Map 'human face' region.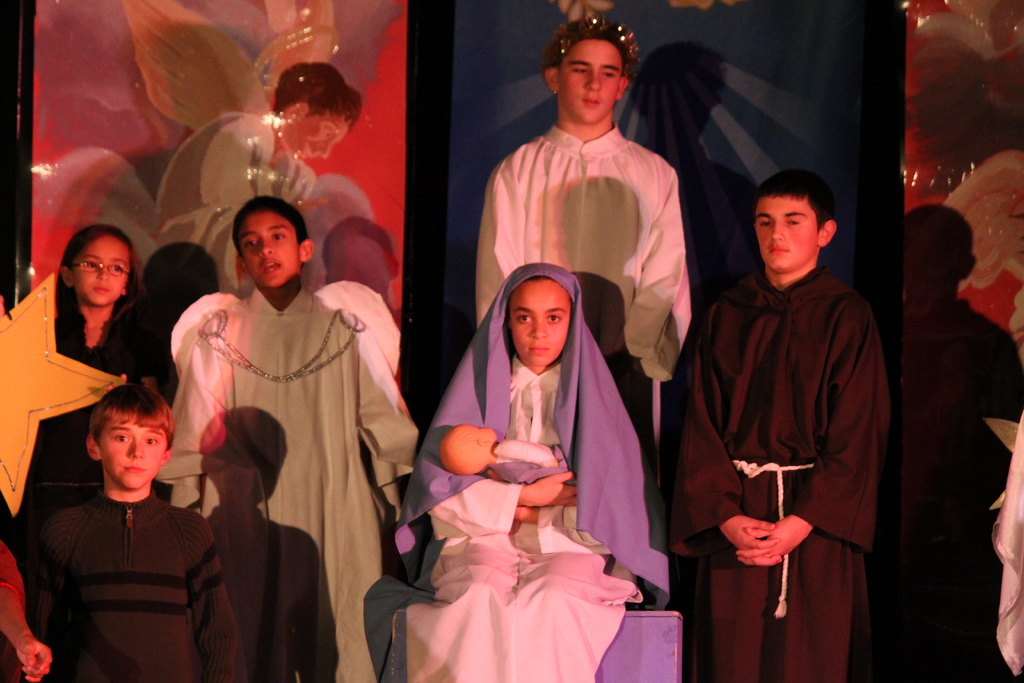
Mapped to 238/211/300/290.
